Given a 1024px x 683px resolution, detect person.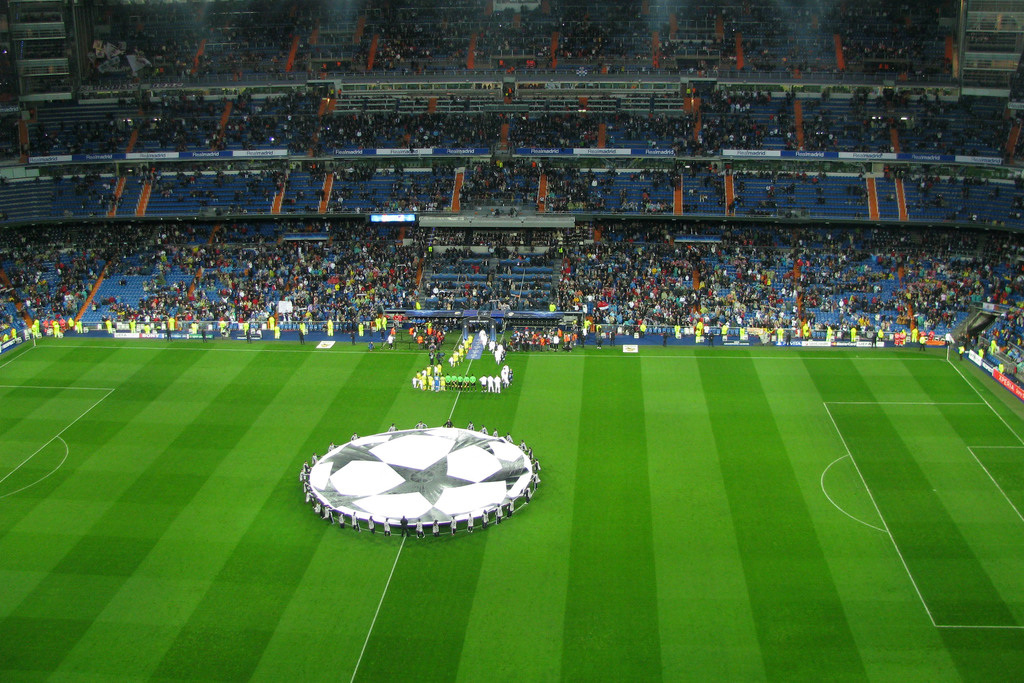
[left=337, top=510, right=346, bottom=530].
